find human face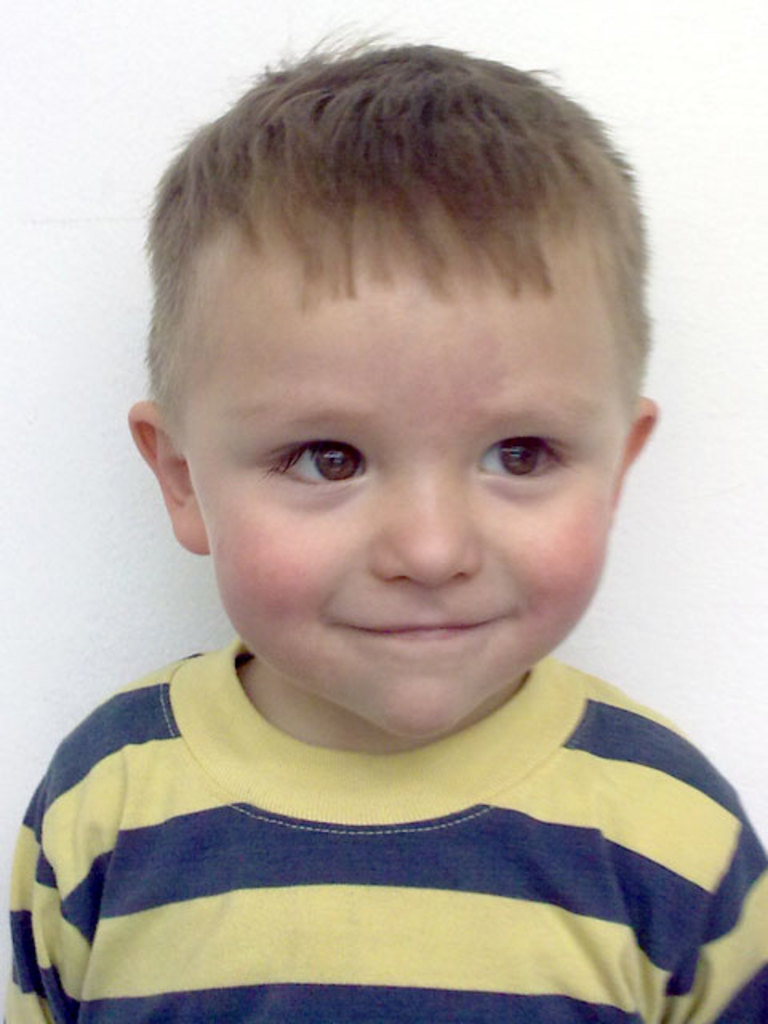
pyautogui.locateOnScreen(186, 296, 629, 739)
